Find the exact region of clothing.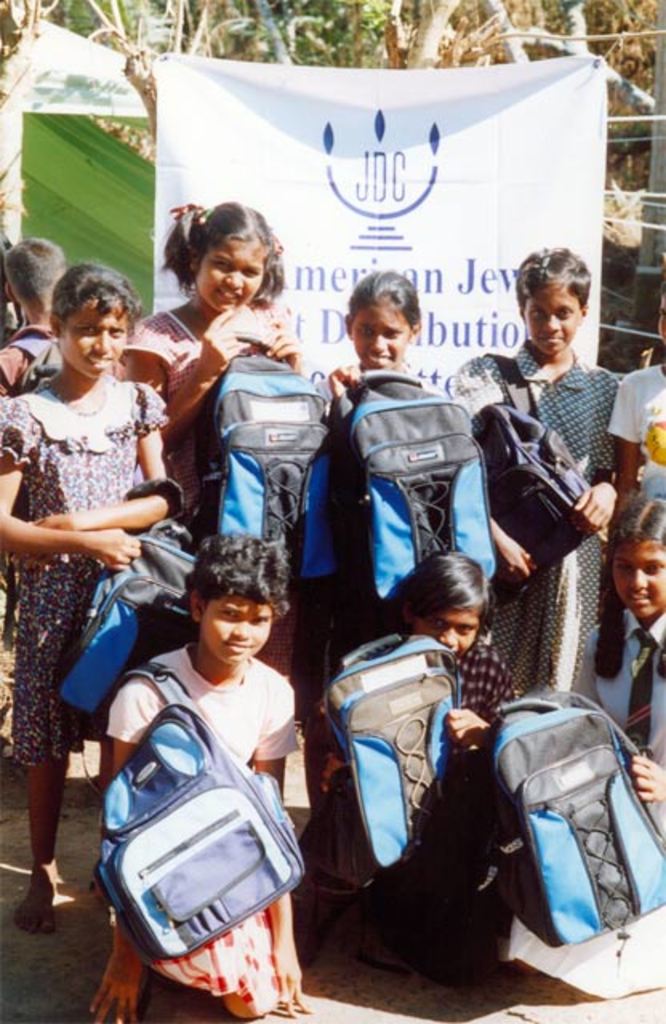
Exact region: (x1=448, y1=339, x2=613, y2=707).
